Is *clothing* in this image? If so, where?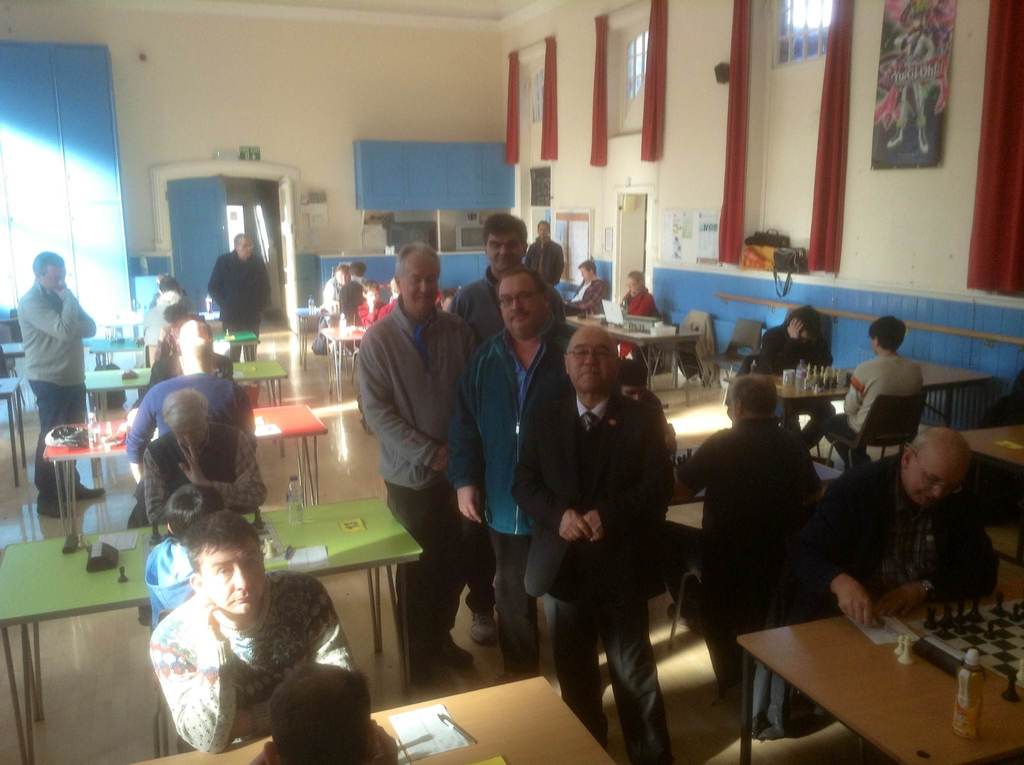
Yes, at {"x1": 147, "y1": 427, "x2": 268, "y2": 530}.
